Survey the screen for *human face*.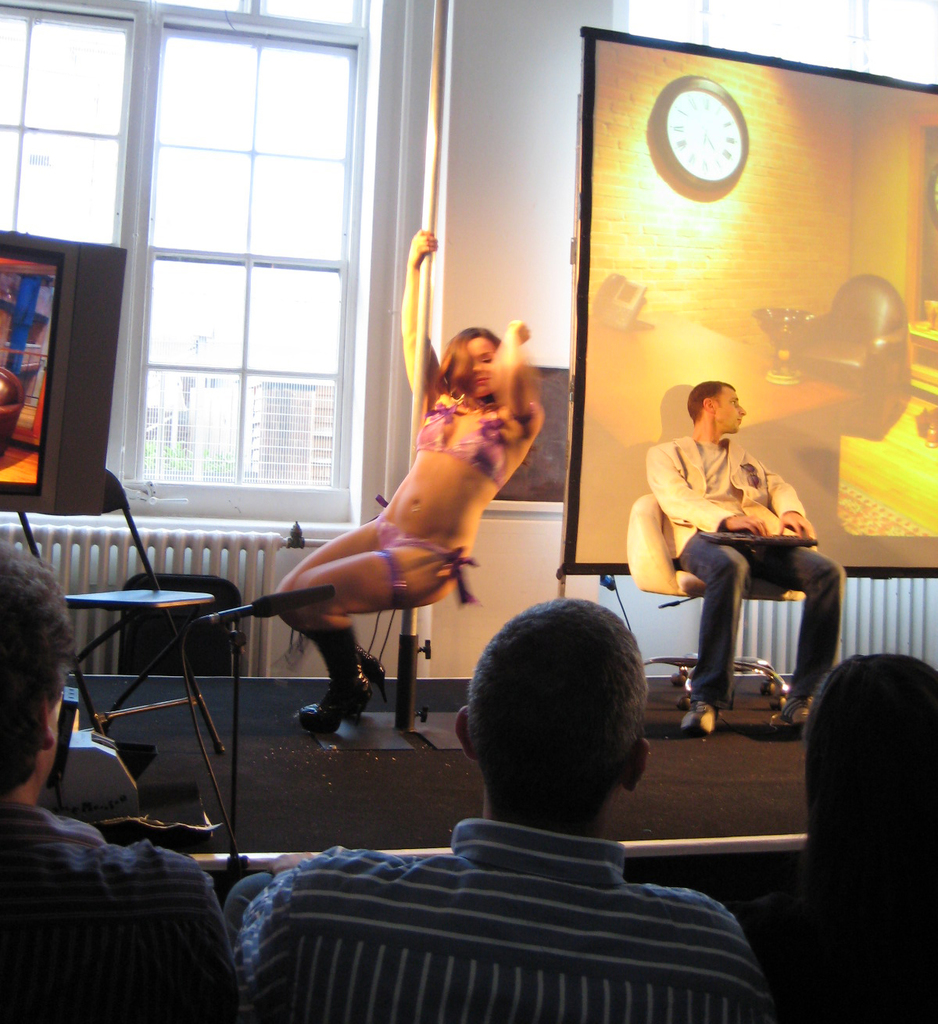
Survey found: (716,387,750,433).
